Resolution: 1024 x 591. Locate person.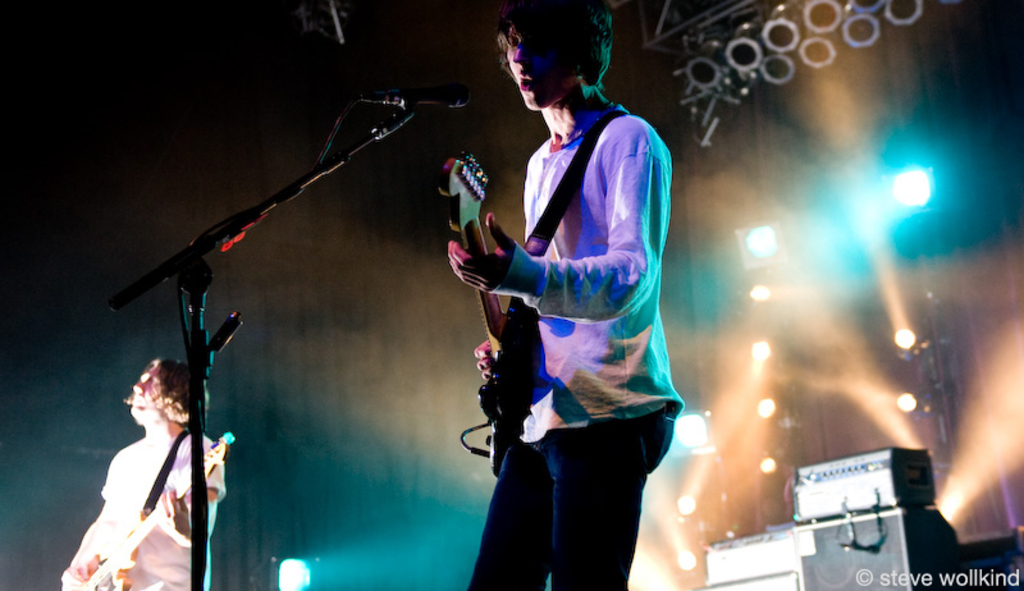
rect(72, 356, 234, 590).
